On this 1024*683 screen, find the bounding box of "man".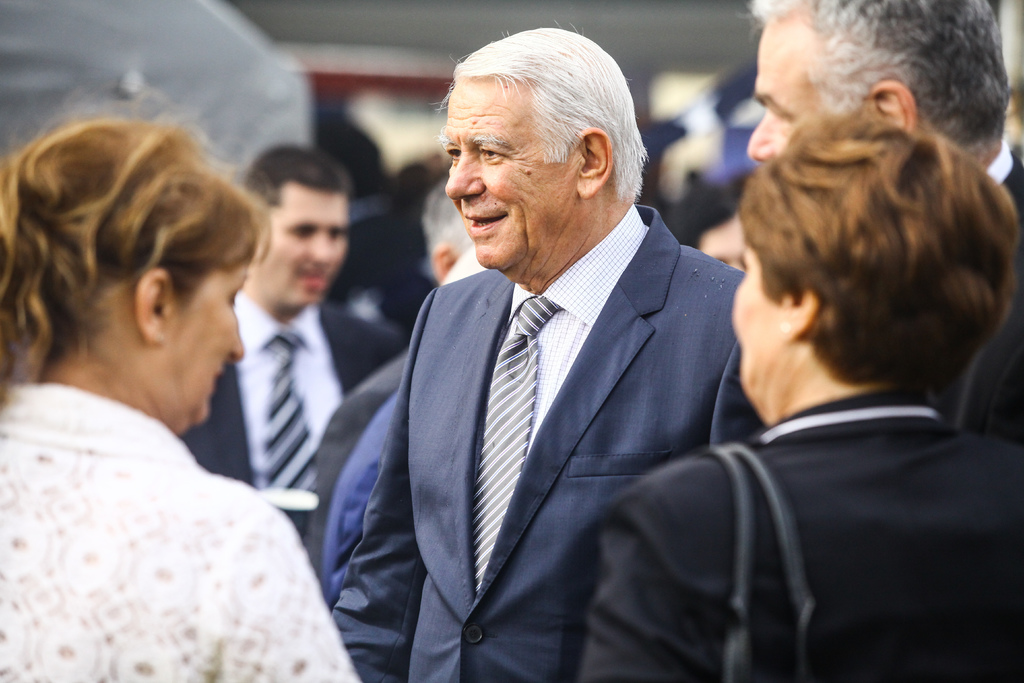
Bounding box: [322, 42, 804, 678].
